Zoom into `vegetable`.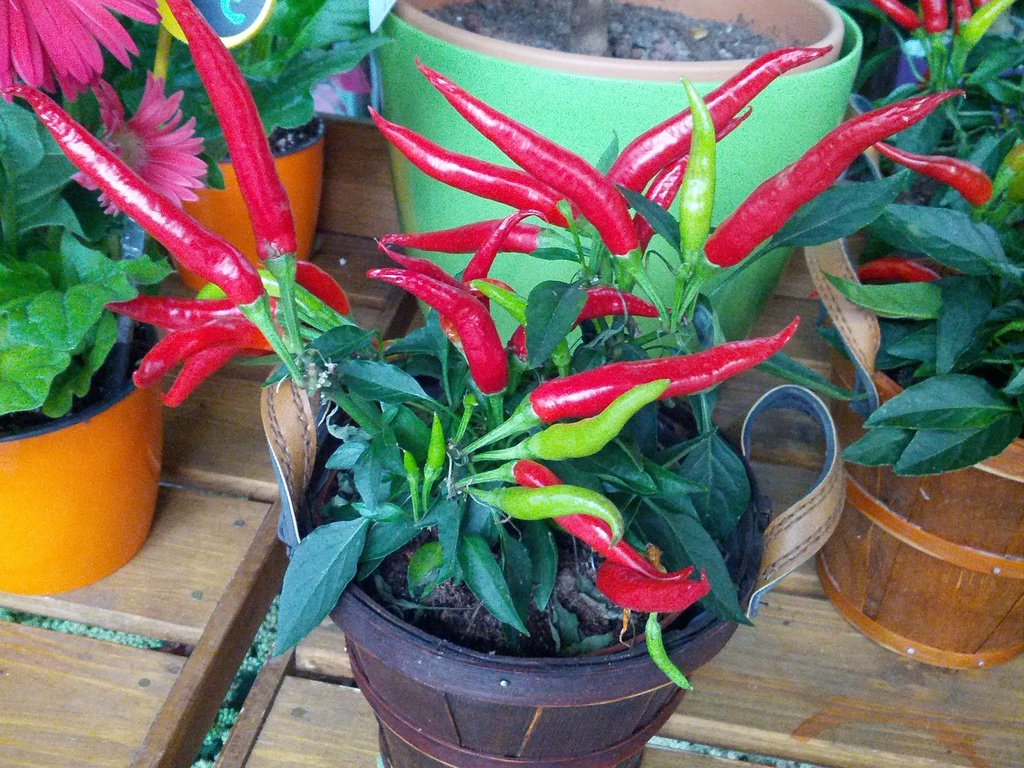
Zoom target: (167,0,314,372).
